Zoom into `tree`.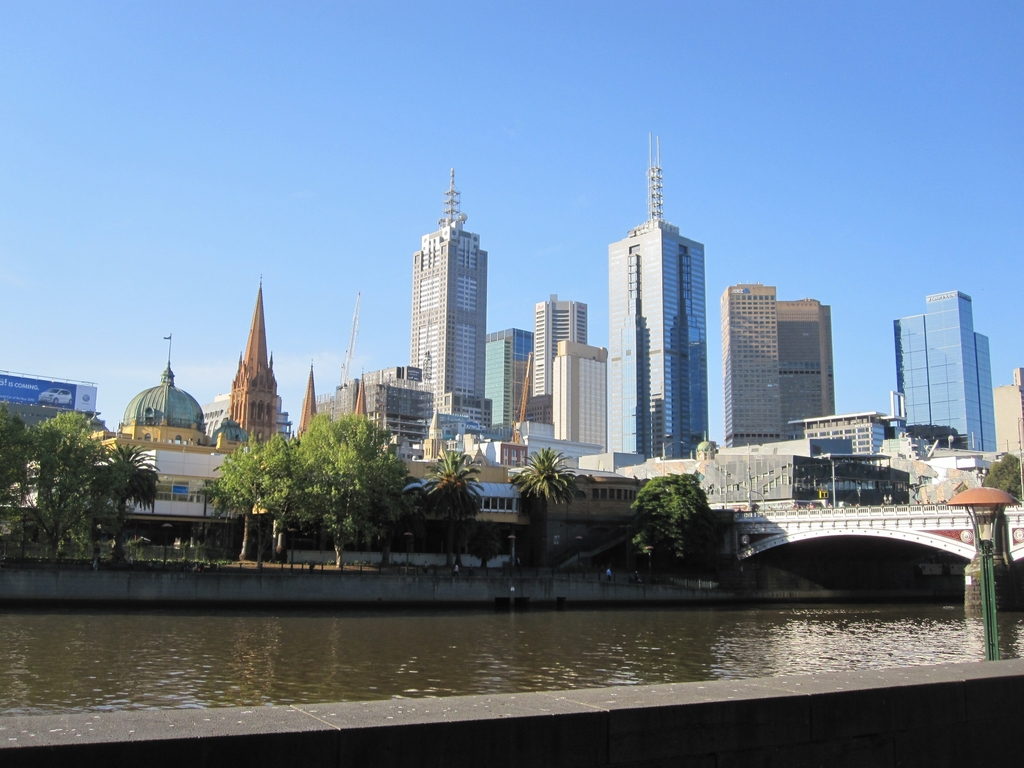
Zoom target: 208/445/276/549.
